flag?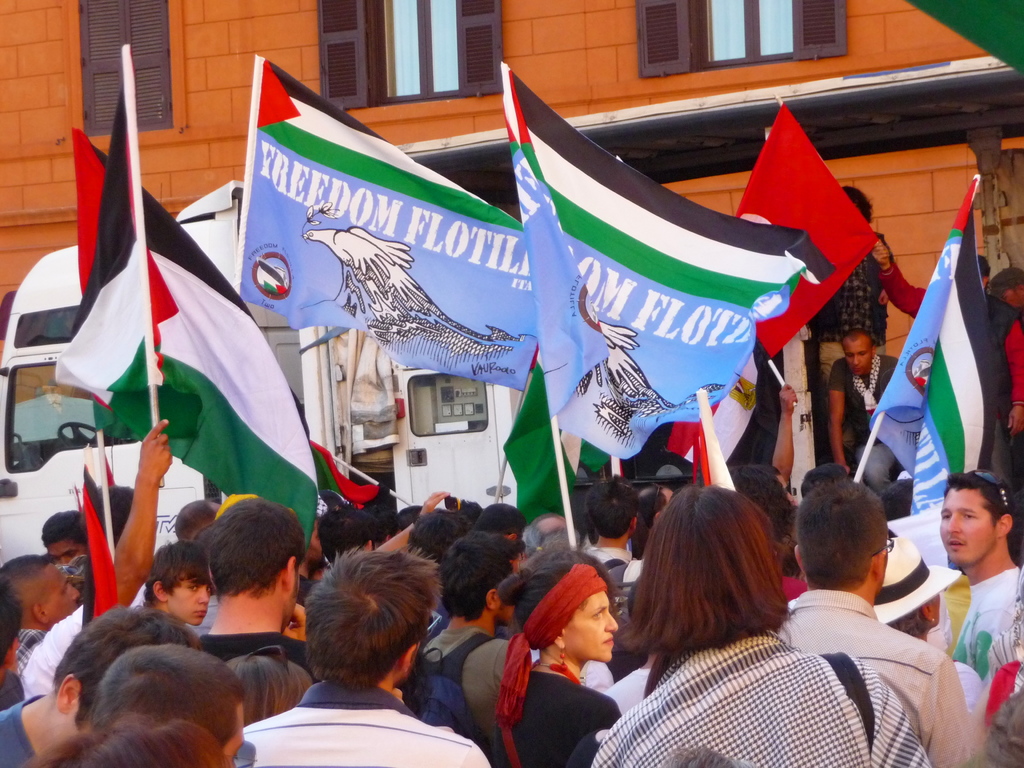
bbox=(870, 180, 998, 572)
